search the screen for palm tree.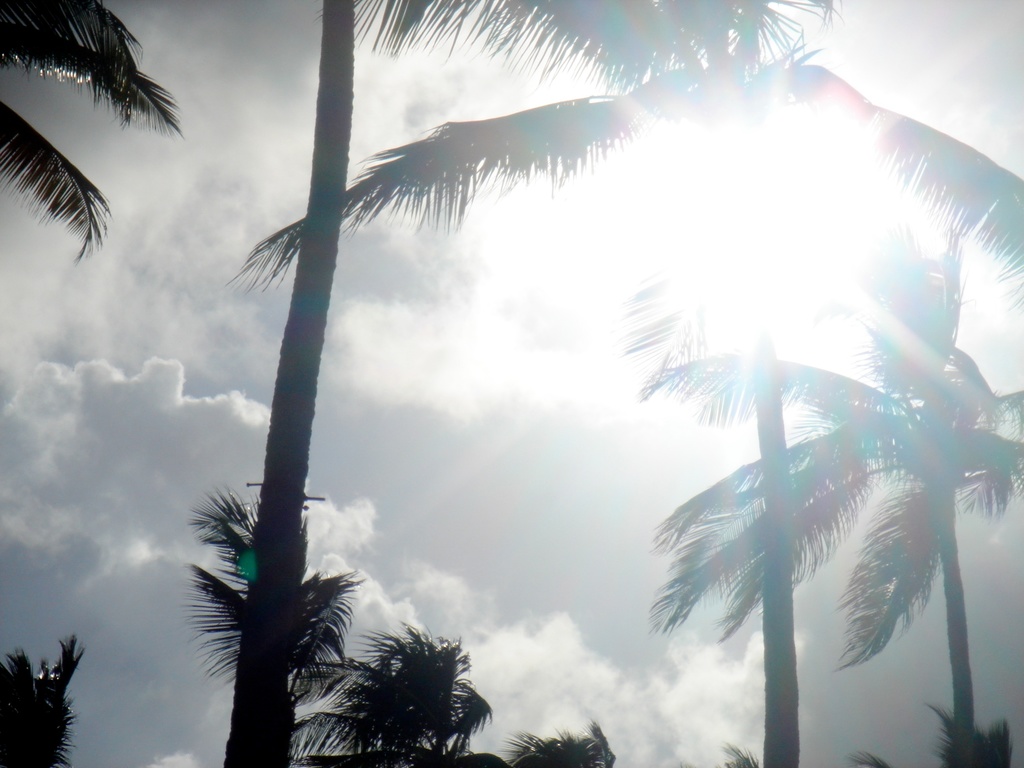
Found at [left=660, top=227, right=1023, bottom=767].
